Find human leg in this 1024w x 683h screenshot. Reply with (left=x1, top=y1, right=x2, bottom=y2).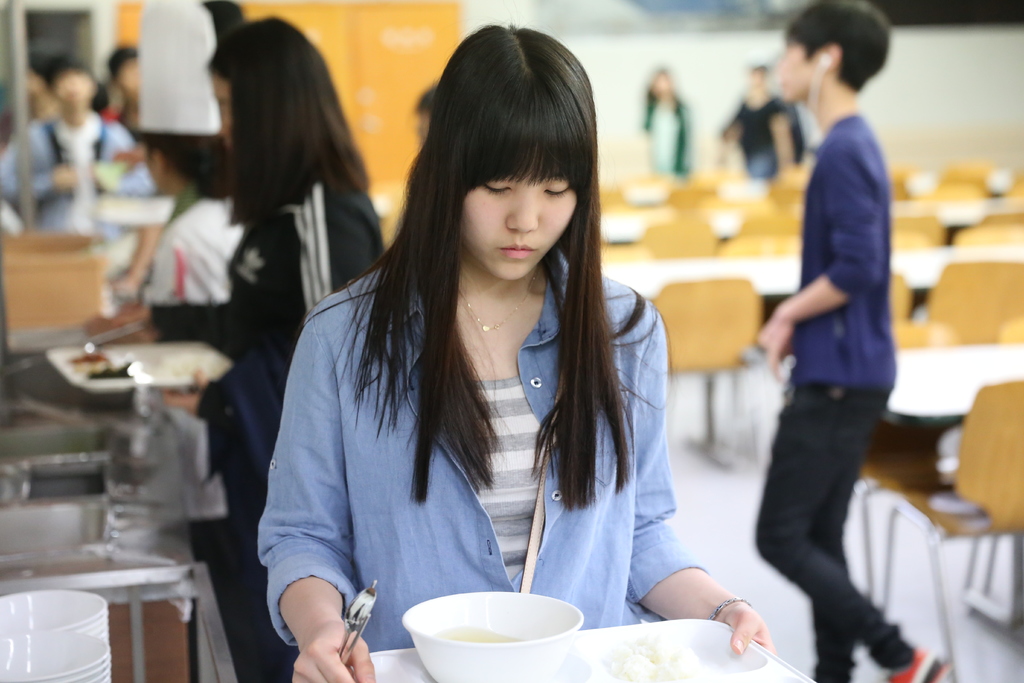
(left=756, top=347, right=945, bottom=682).
